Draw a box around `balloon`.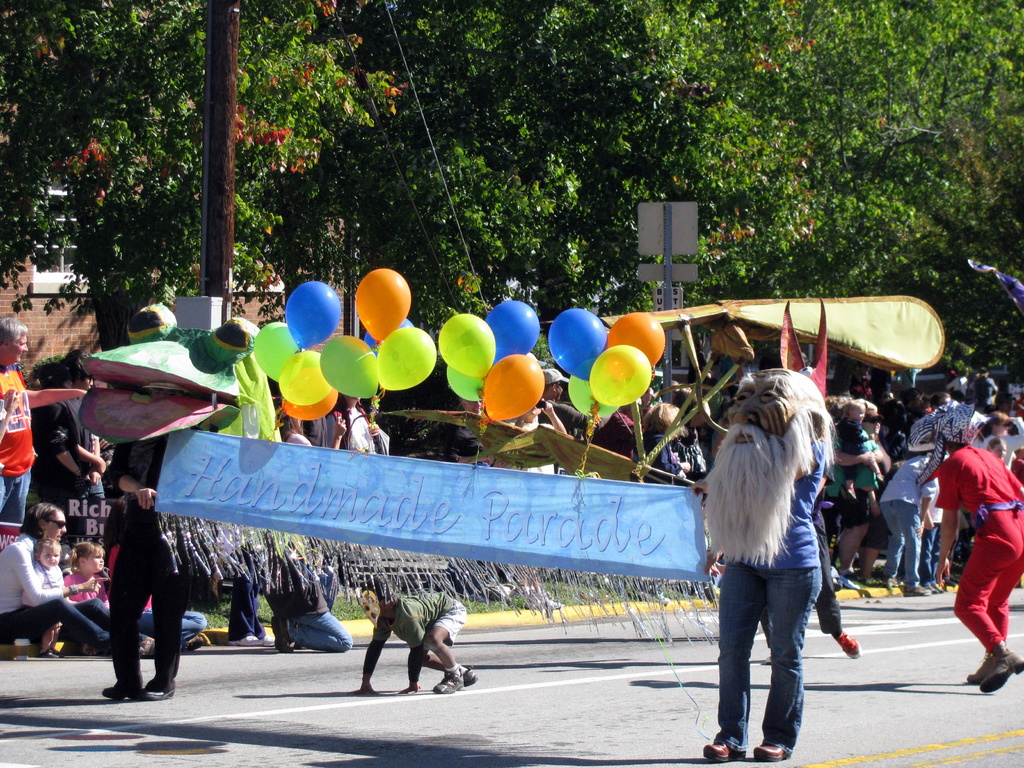
x1=364, y1=316, x2=415, y2=356.
